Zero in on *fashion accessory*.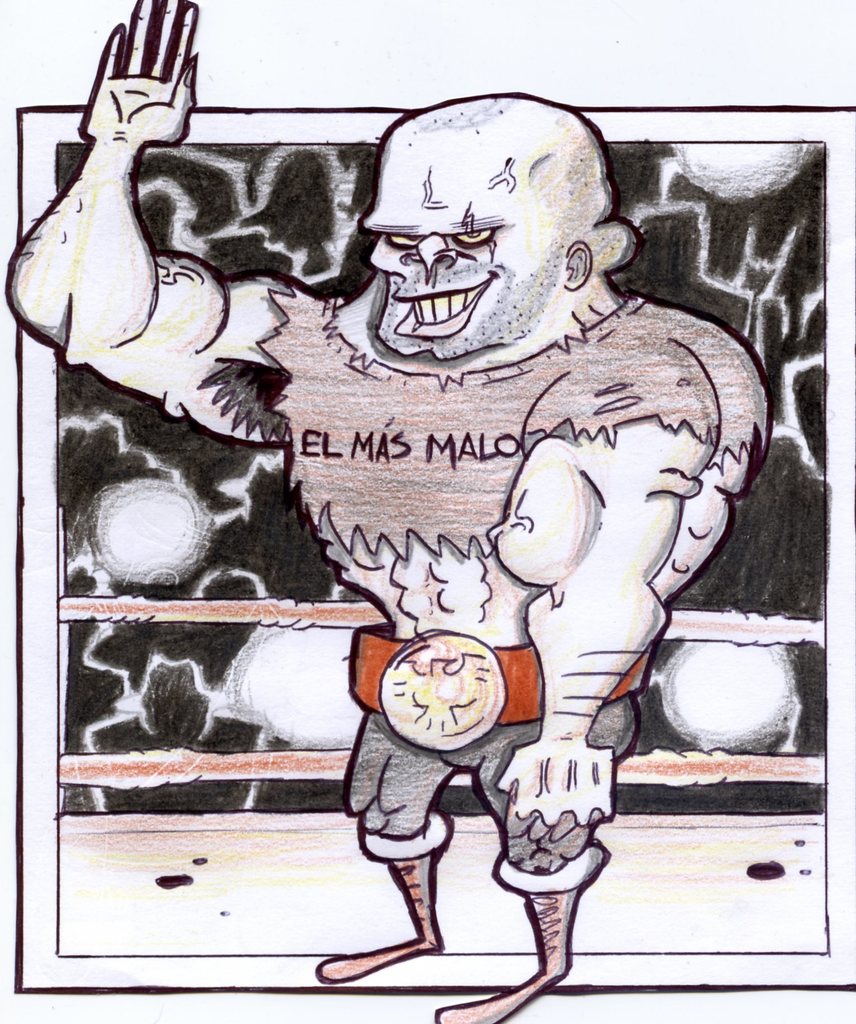
Zeroed in: [435,844,613,1023].
